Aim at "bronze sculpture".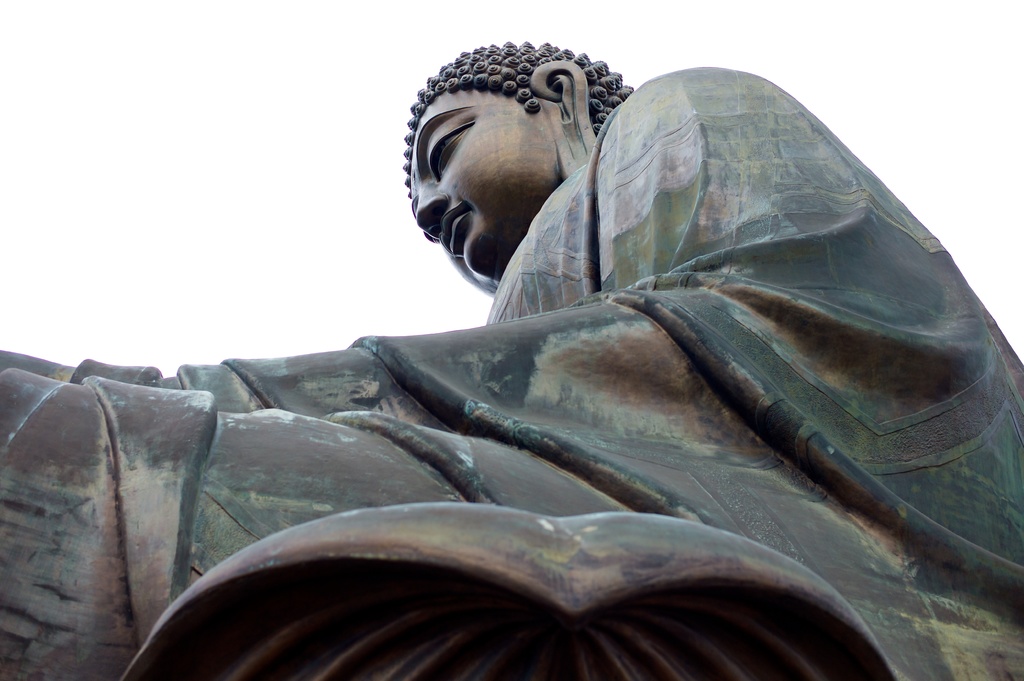
Aimed at x1=2 y1=45 x2=1023 y2=680.
